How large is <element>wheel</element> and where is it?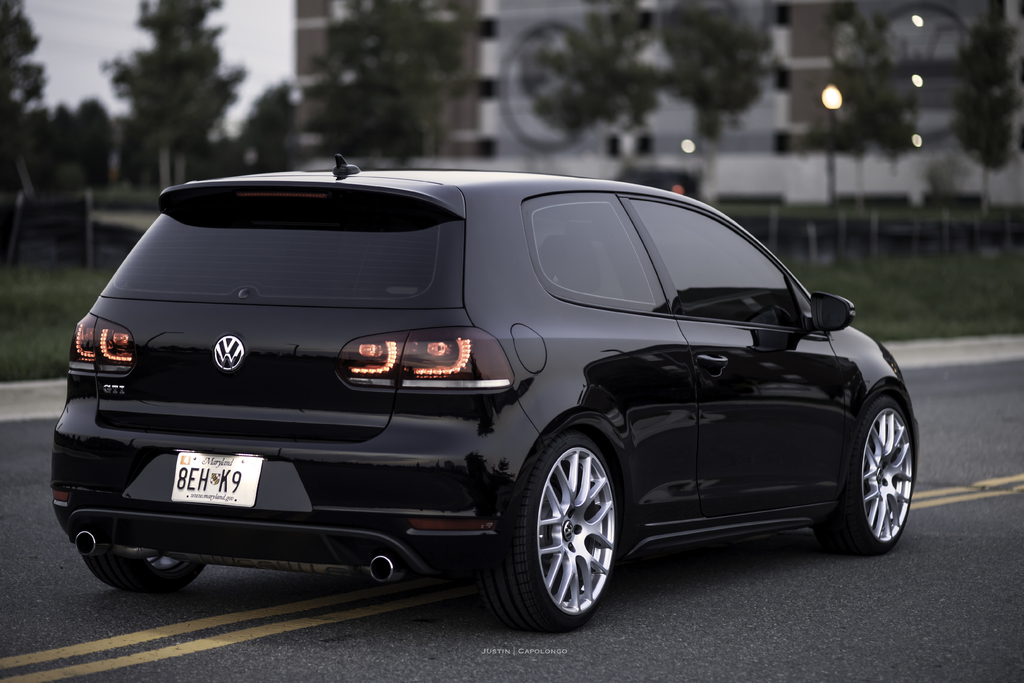
Bounding box: (left=83, top=552, right=205, bottom=594).
